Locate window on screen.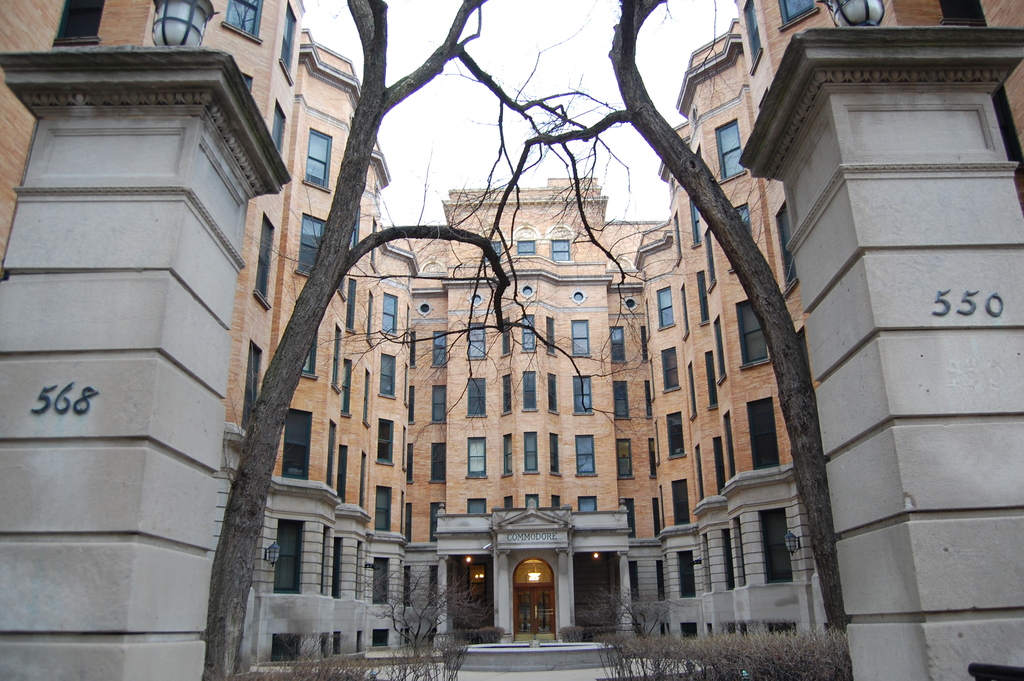
On screen at <region>570, 320, 590, 356</region>.
